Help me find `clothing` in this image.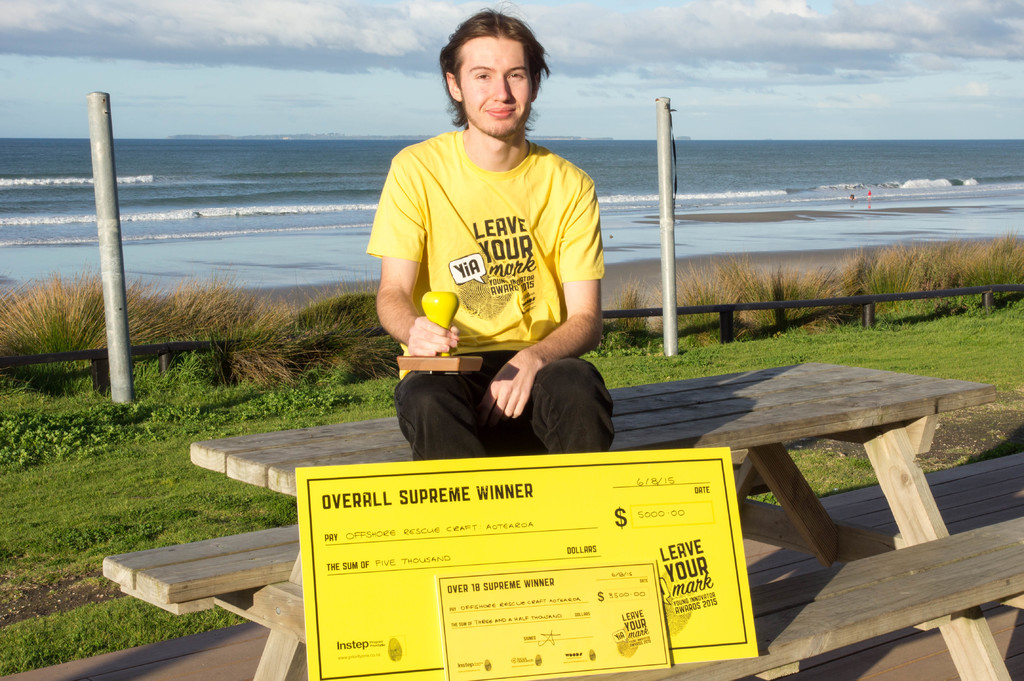
Found it: 368/127/616/454.
